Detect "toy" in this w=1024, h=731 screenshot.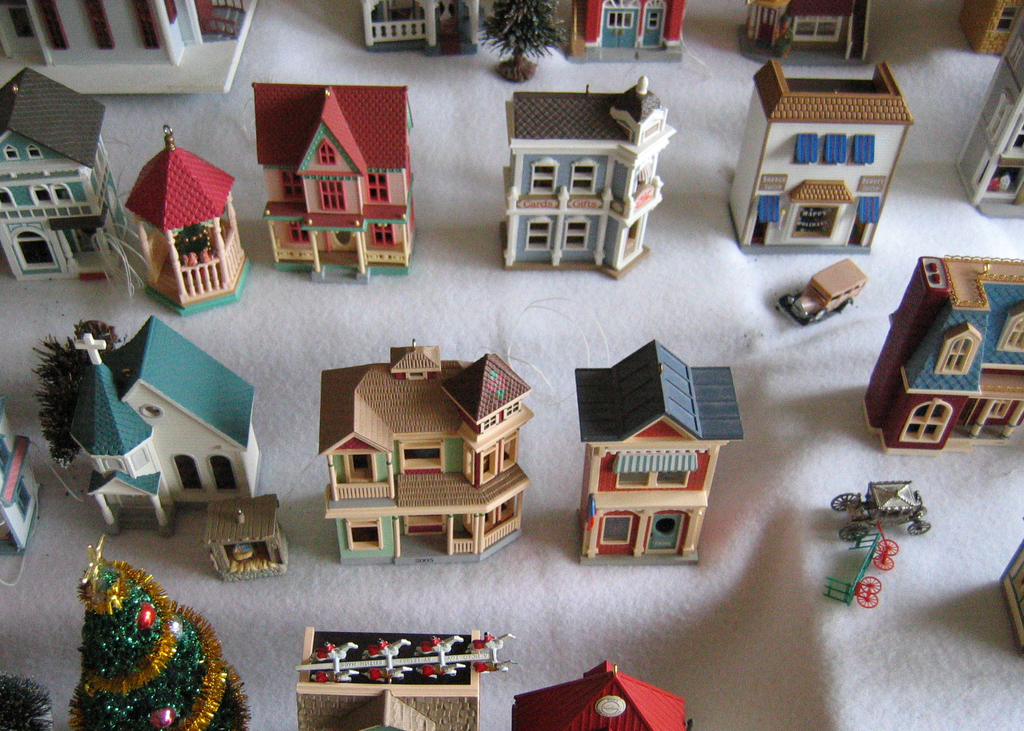
Detection: bbox(251, 83, 419, 286).
